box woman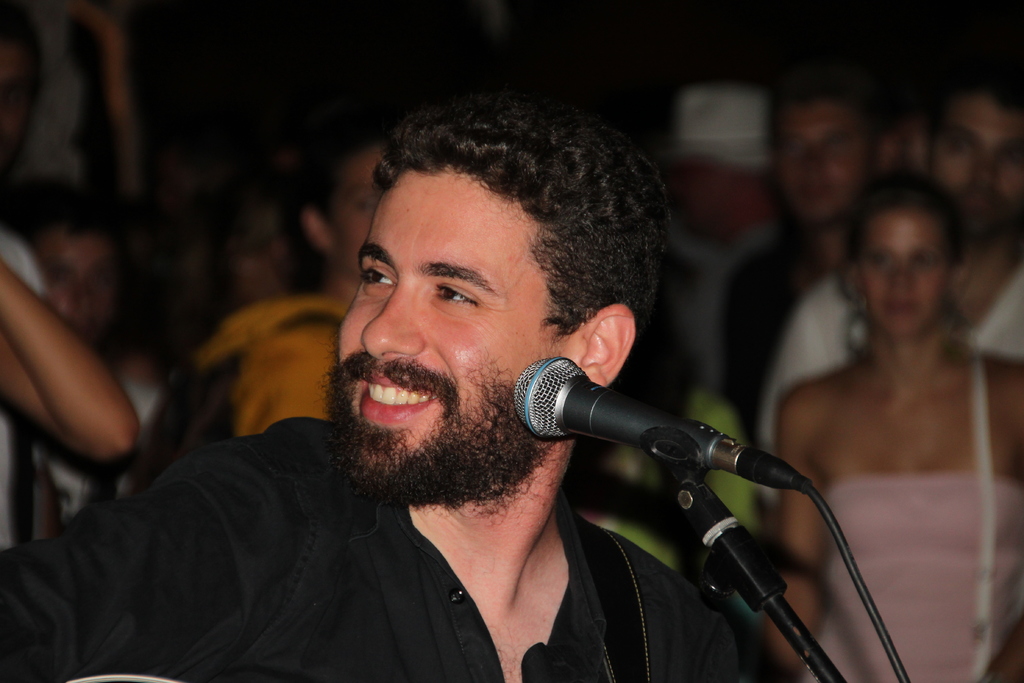
[183, 128, 410, 457]
